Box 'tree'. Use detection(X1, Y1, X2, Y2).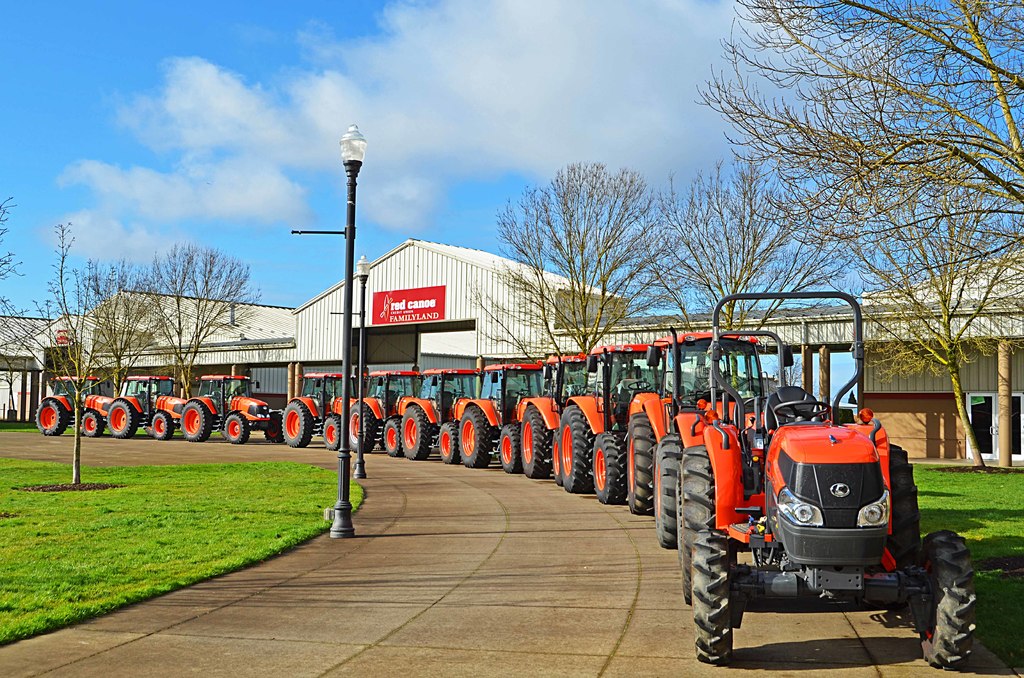
detection(440, 157, 689, 364).
